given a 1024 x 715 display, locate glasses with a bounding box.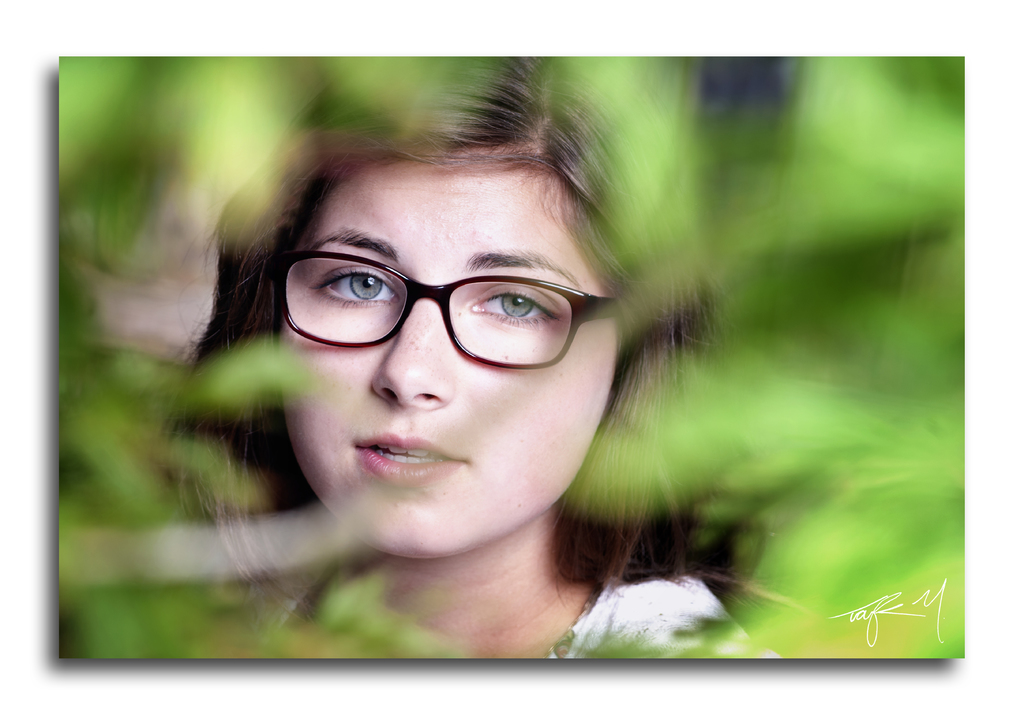
Located: bbox(245, 245, 598, 364).
